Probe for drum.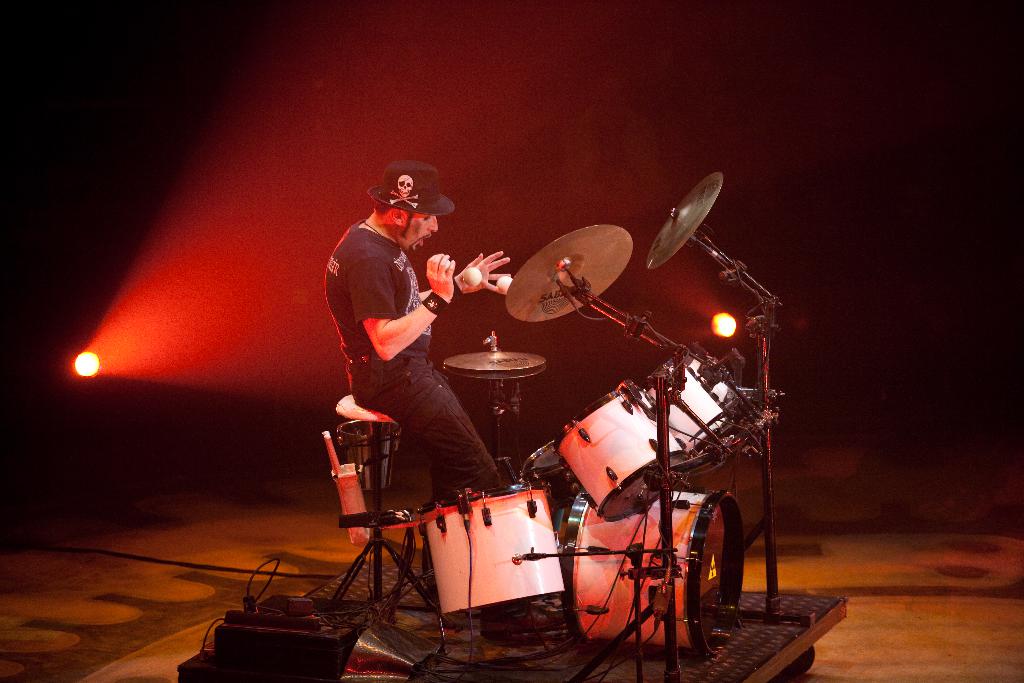
Probe result: 647 345 748 420.
